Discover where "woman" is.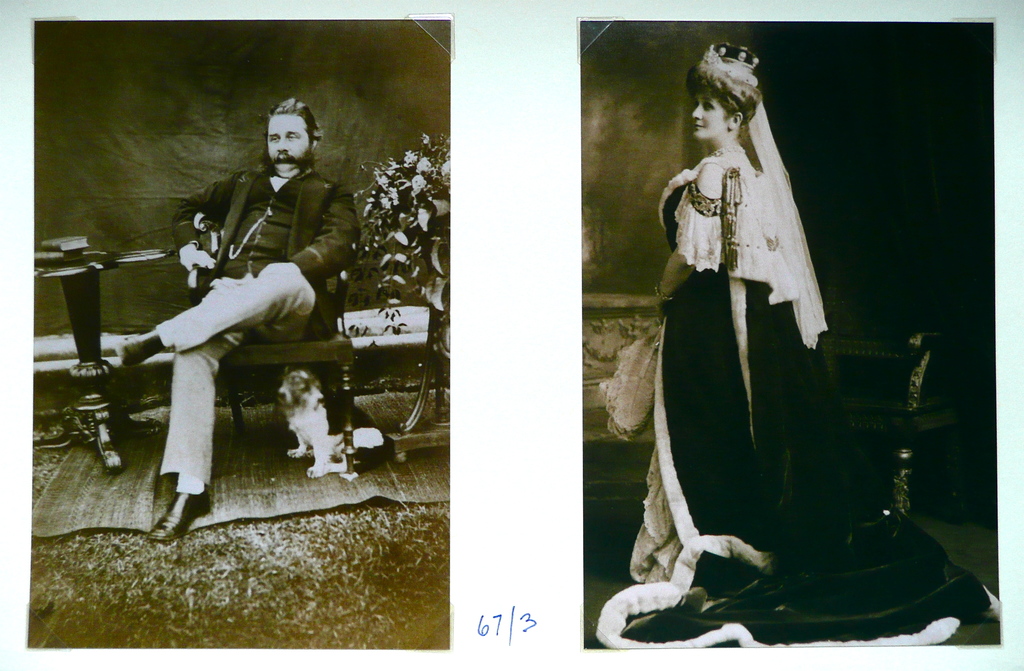
Discovered at [596, 37, 1005, 670].
